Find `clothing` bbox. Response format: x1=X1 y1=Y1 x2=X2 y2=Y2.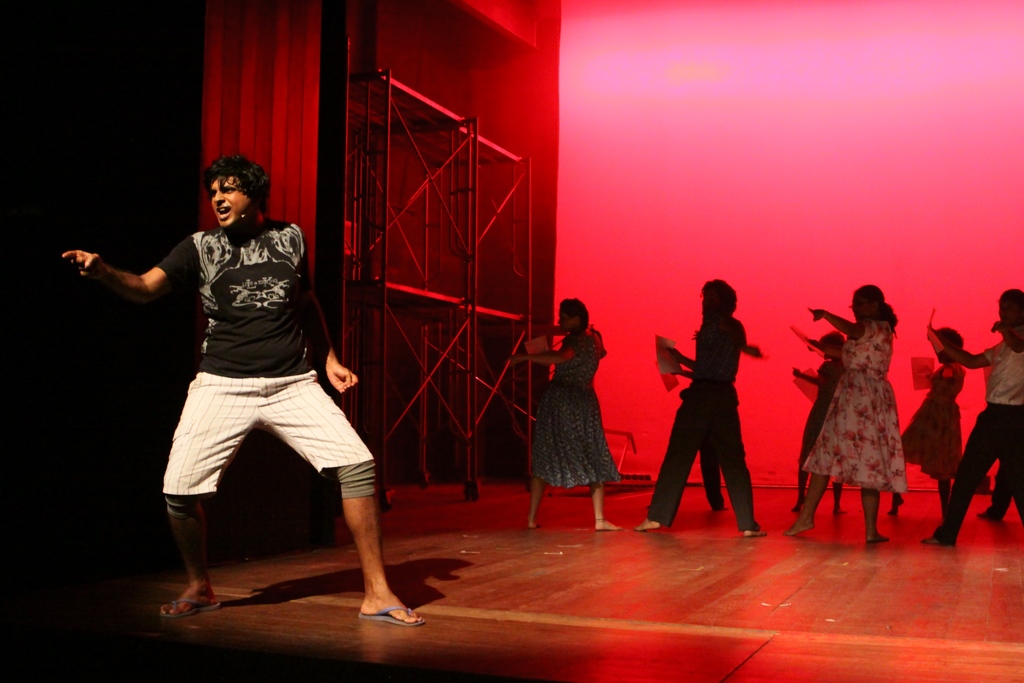
x1=932 y1=345 x2=1023 y2=541.
